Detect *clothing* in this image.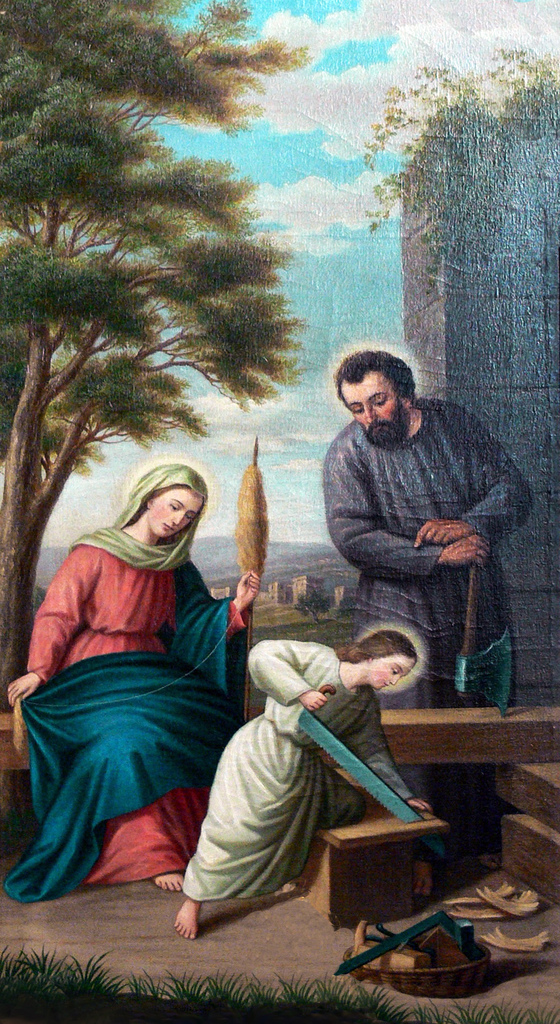
Detection: crop(181, 636, 414, 904).
